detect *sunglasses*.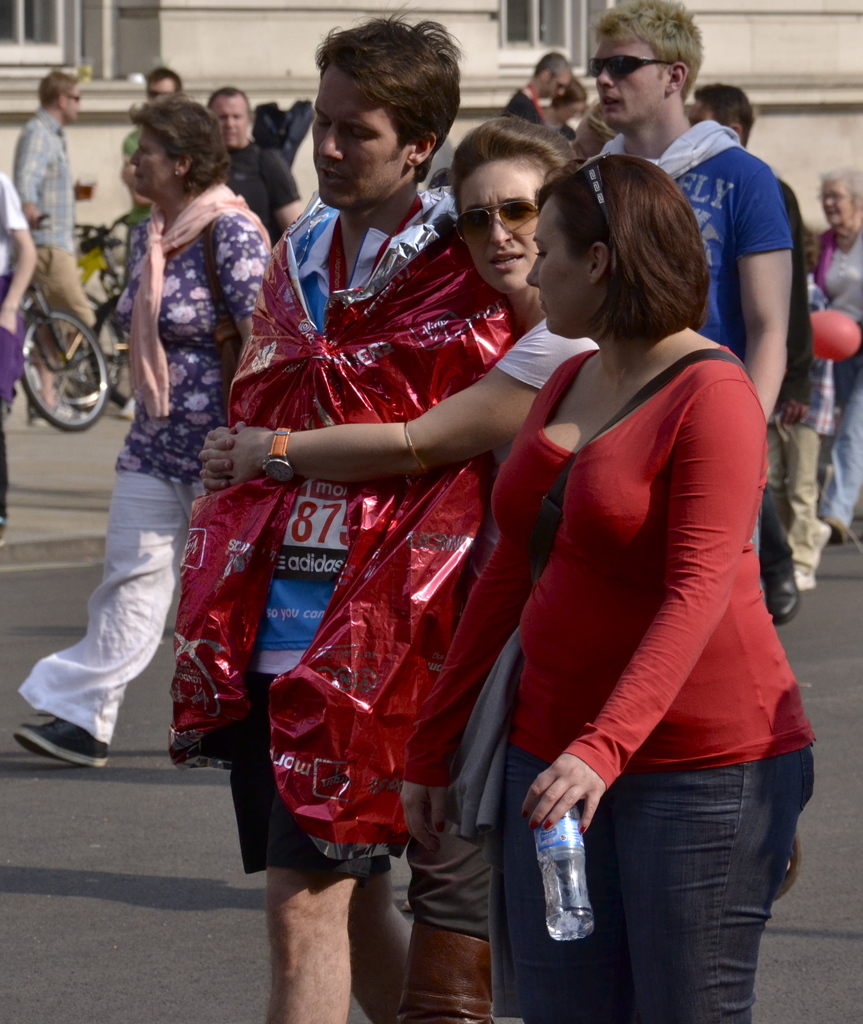
Detected at [left=455, top=200, right=540, bottom=250].
